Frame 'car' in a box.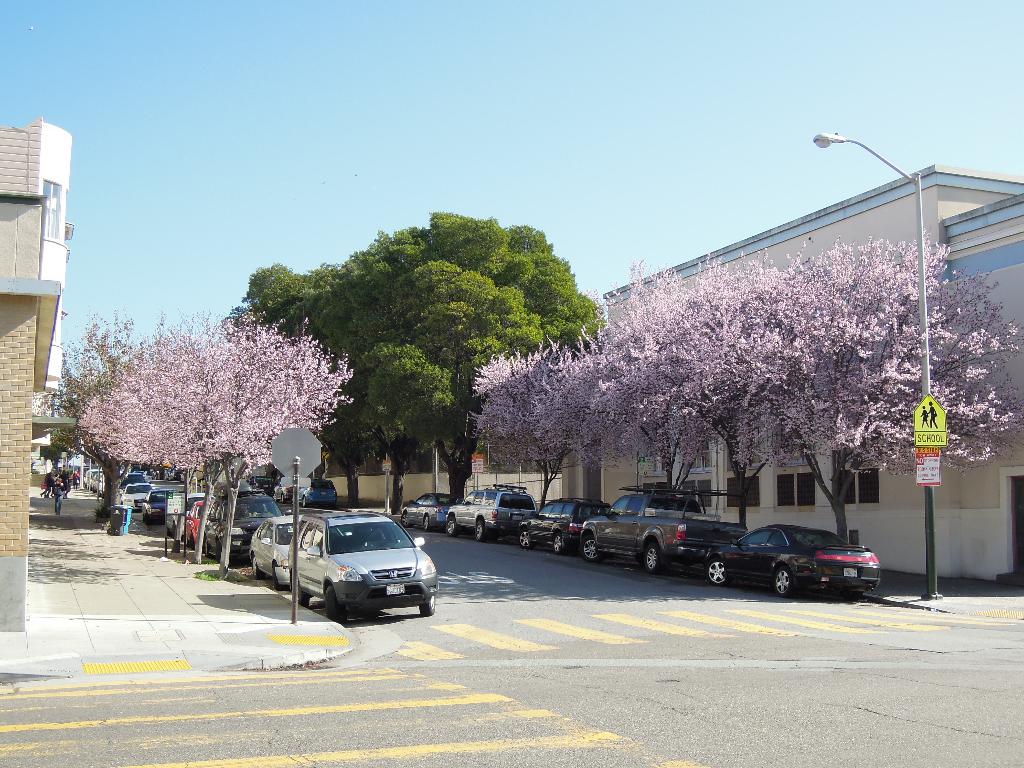
locate(187, 500, 207, 554).
